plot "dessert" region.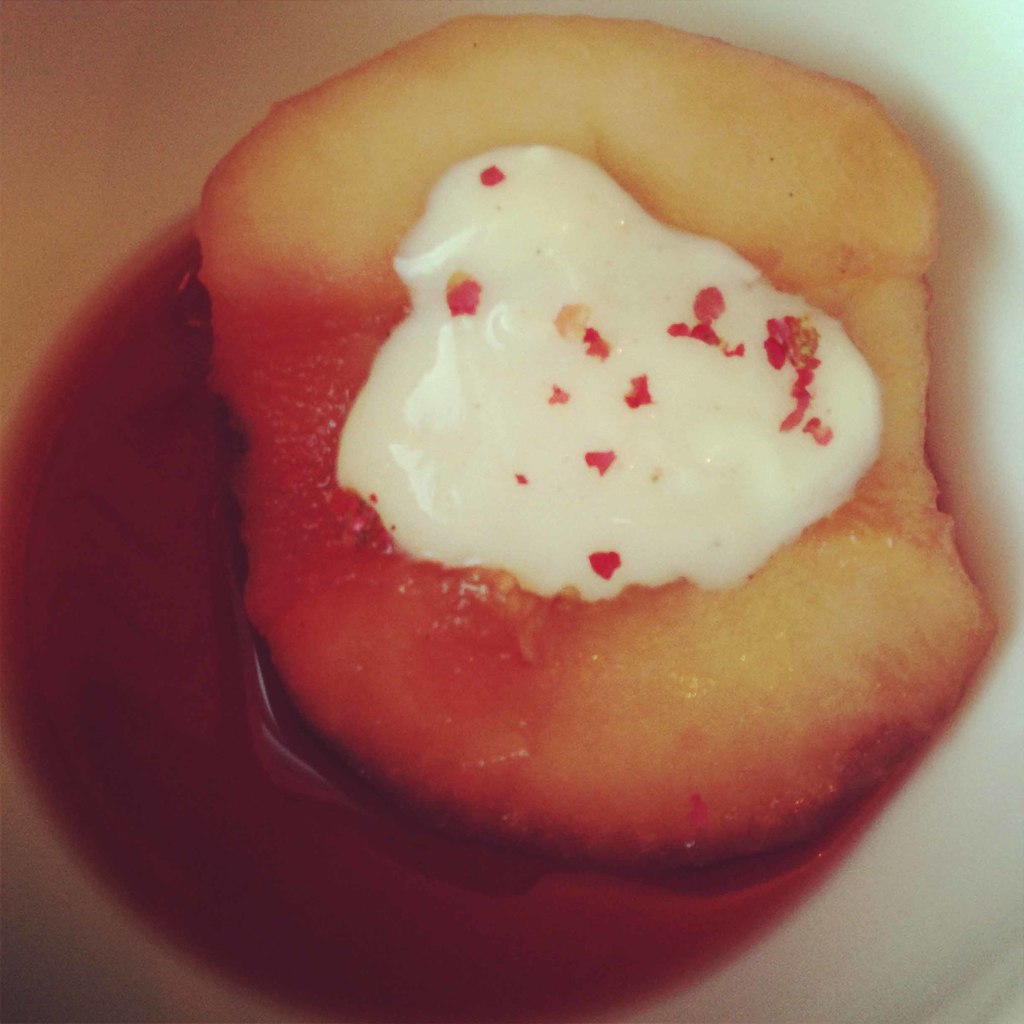
Plotted at crop(226, 42, 1023, 900).
